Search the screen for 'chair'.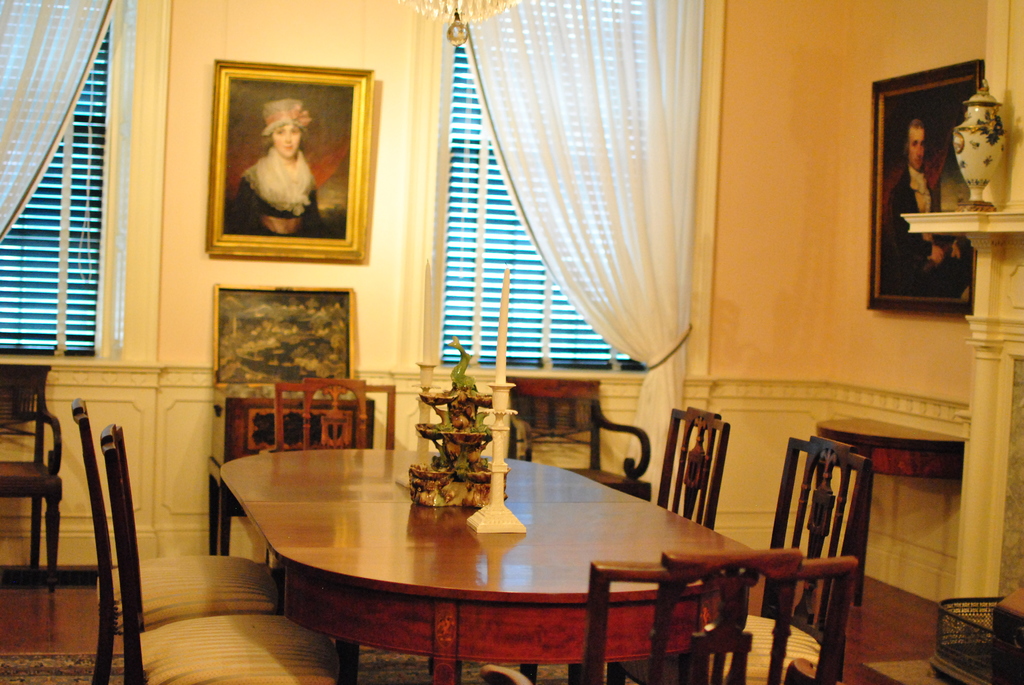
Found at left=0, top=345, right=60, bottom=597.
